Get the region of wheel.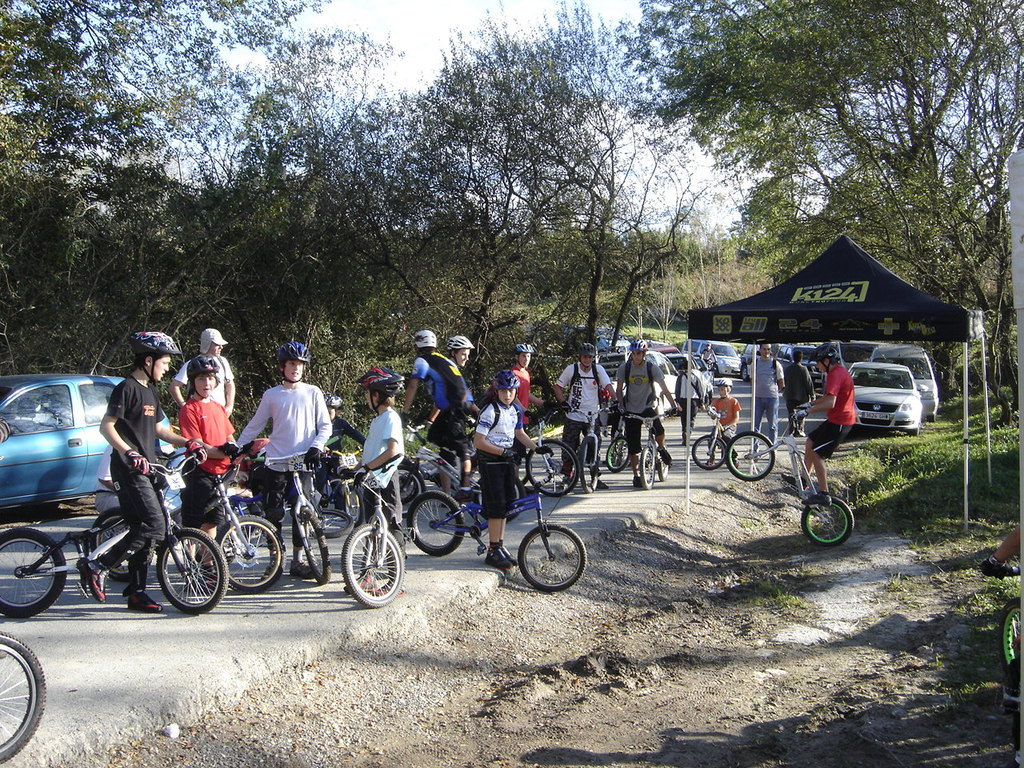
1000,599,1023,664.
